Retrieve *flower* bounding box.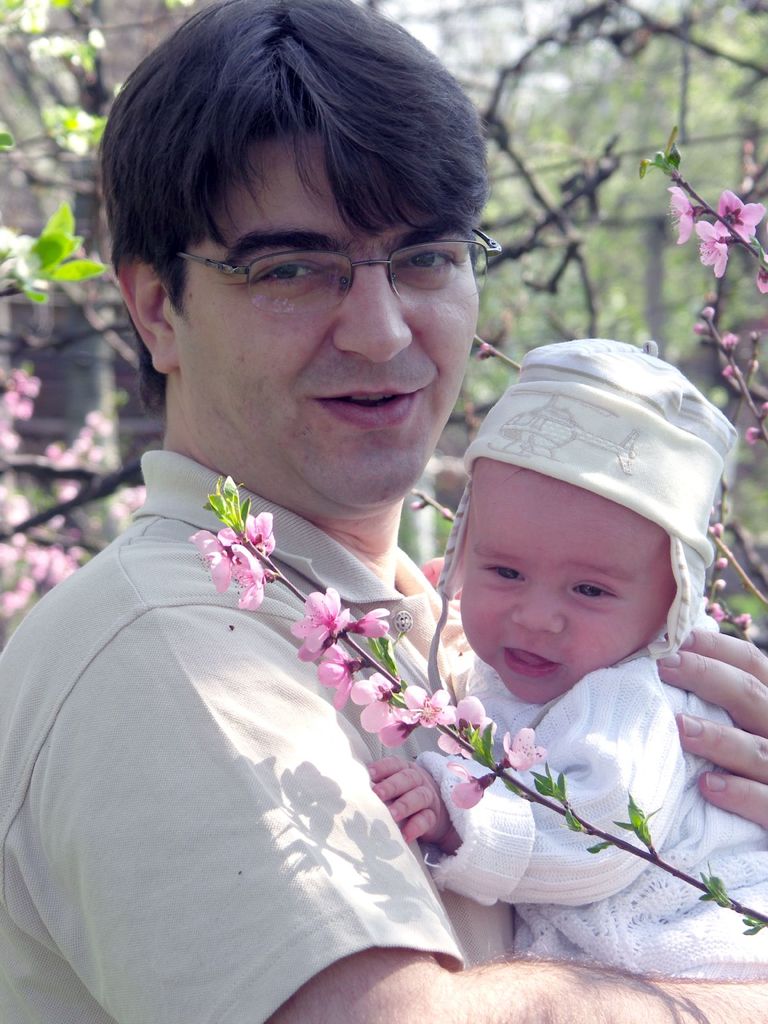
Bounding box: x1=716 y1=188 x2=762 y2=241.
